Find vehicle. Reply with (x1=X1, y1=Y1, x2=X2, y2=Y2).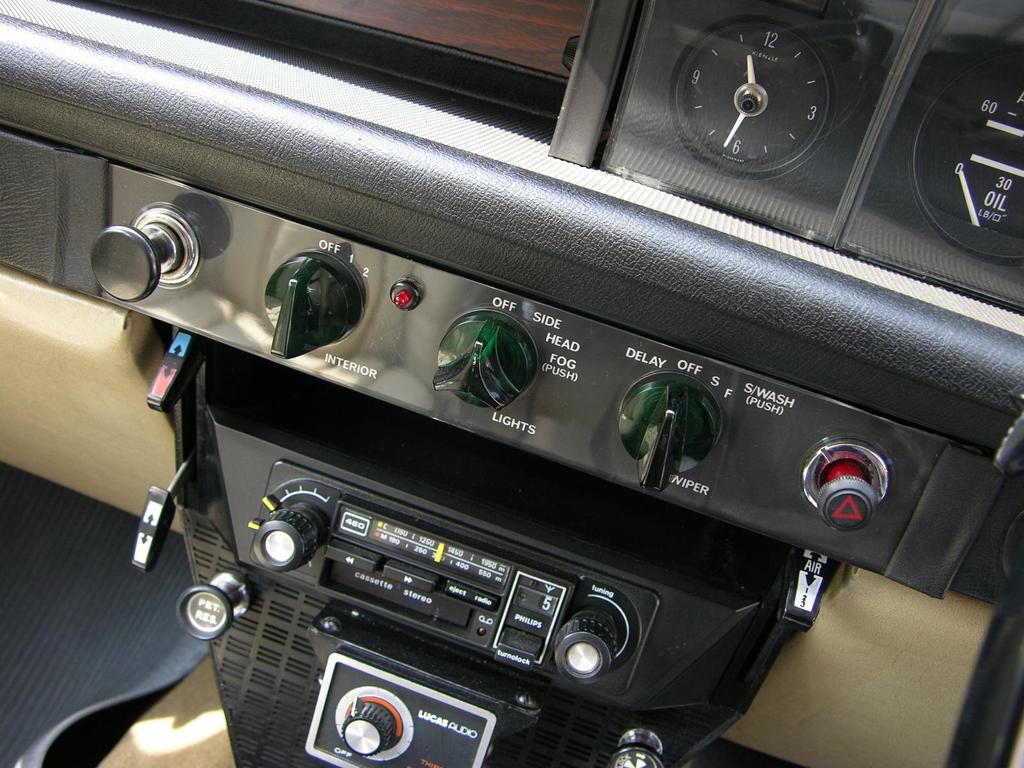
(x1=76, y1=29, x2=1014, y2=761).
